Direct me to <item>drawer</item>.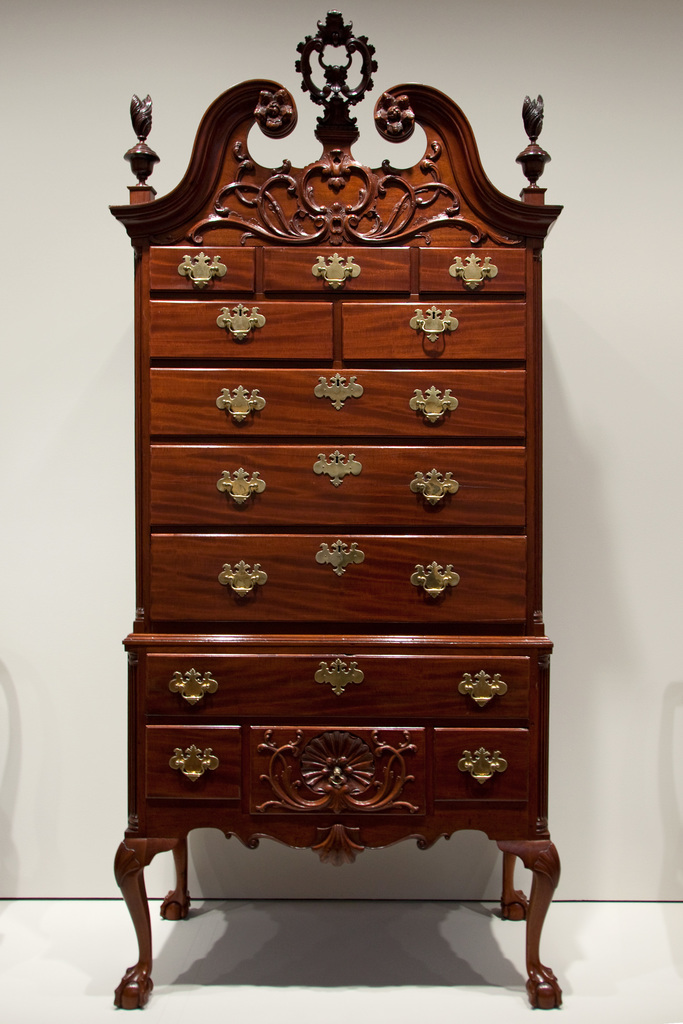
Direction: bbox(147, 533, 530, 622).
